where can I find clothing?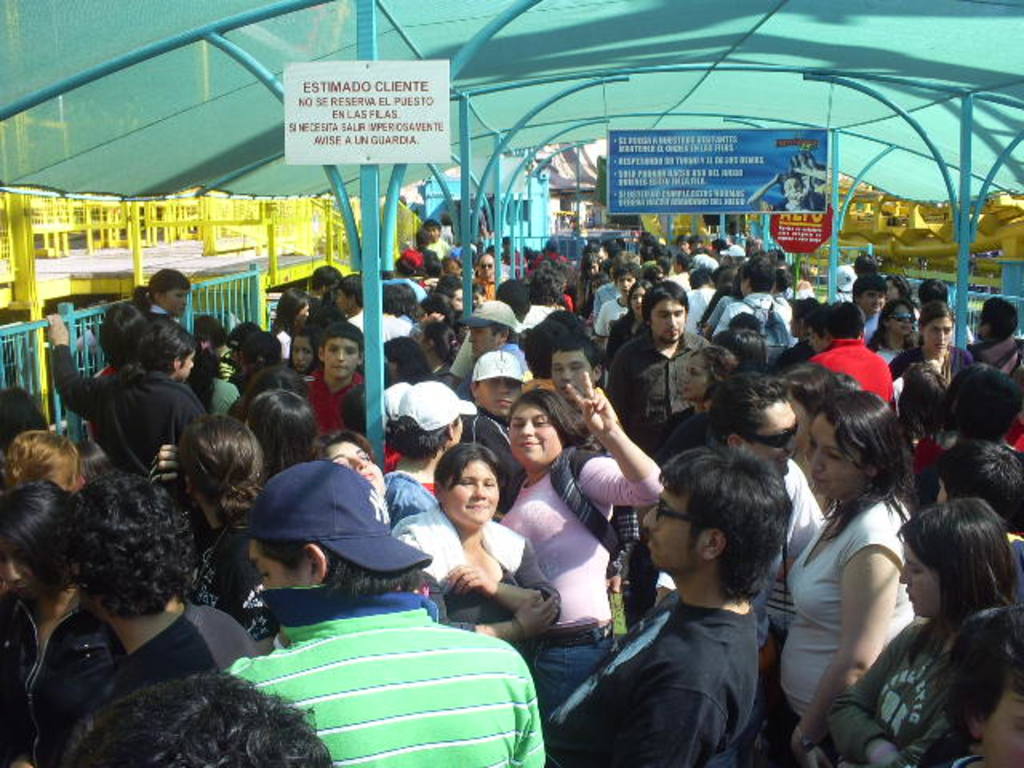
You can find it at box(824, 616, 958, 766).
